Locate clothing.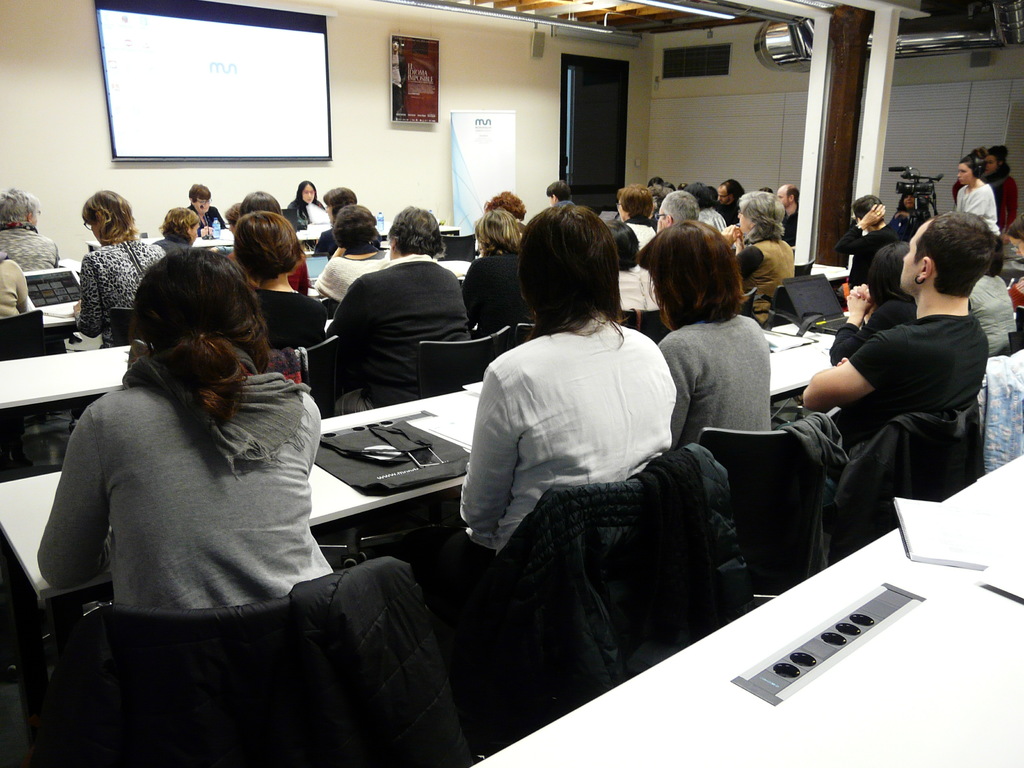
Bounding box: {"left": 463, "top": 255, "right": 520, "bottom": 326}.
